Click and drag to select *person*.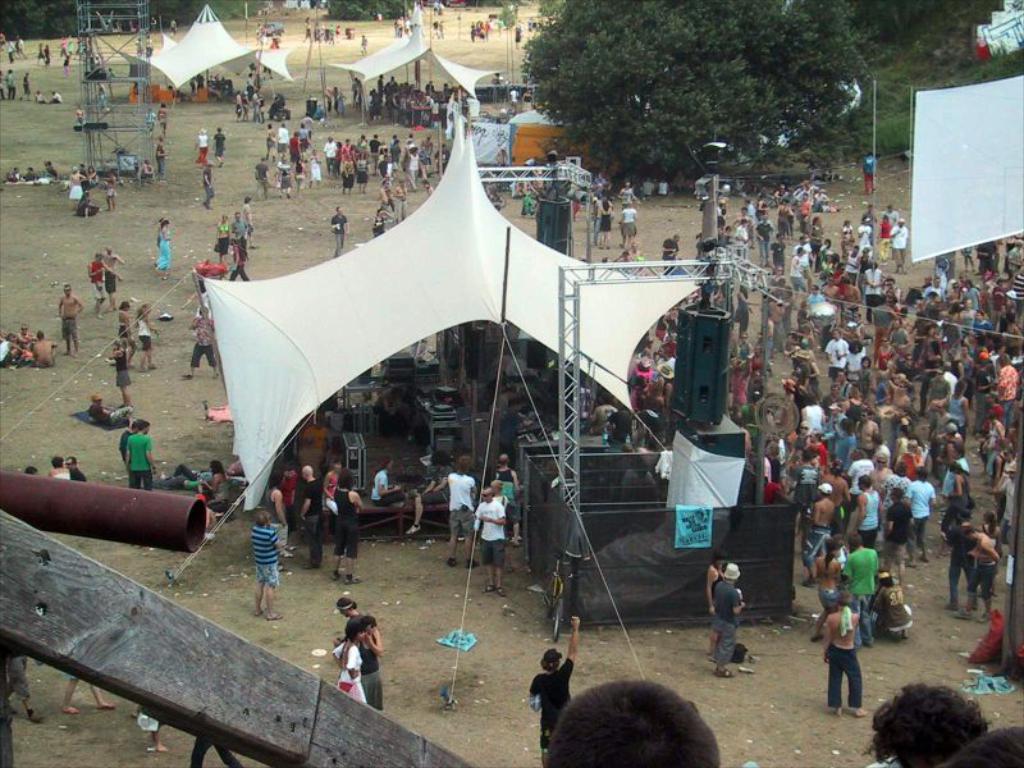
Selection: <box>337,617,384,708</box>.
